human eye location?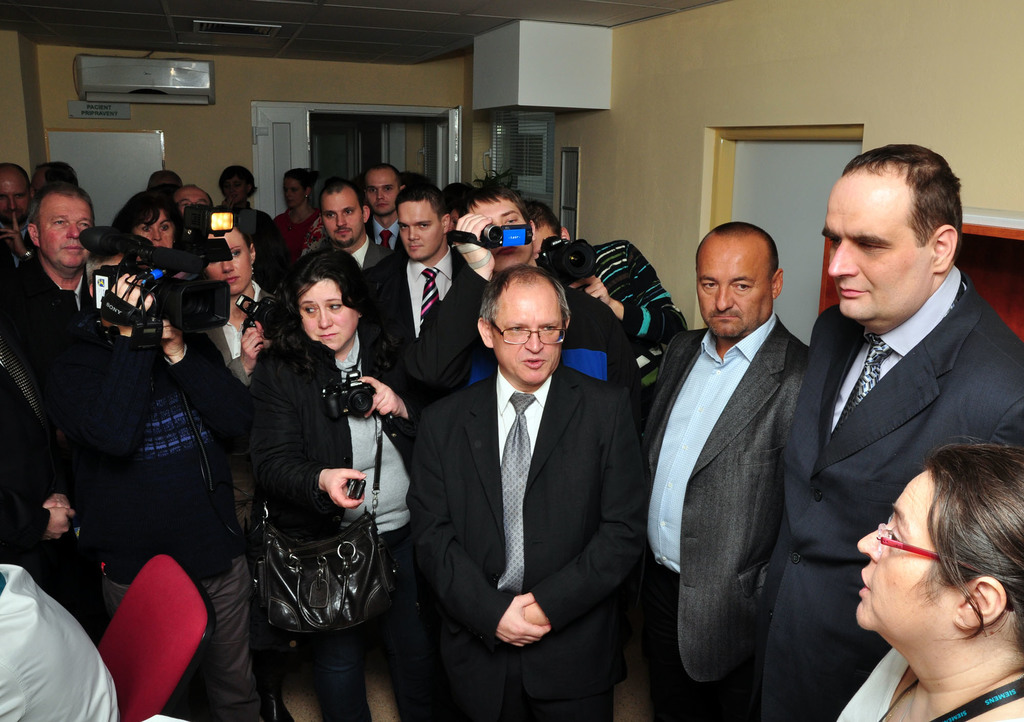
BBox(541, 324, 556, 335)
